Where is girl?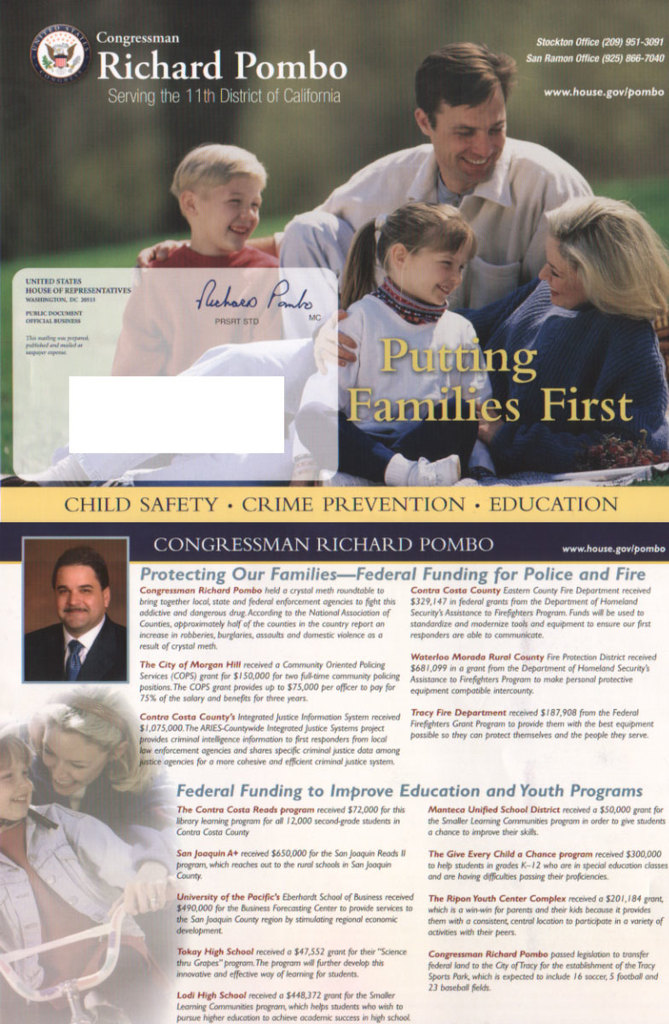
select_region(288, 195, 507, 490).
